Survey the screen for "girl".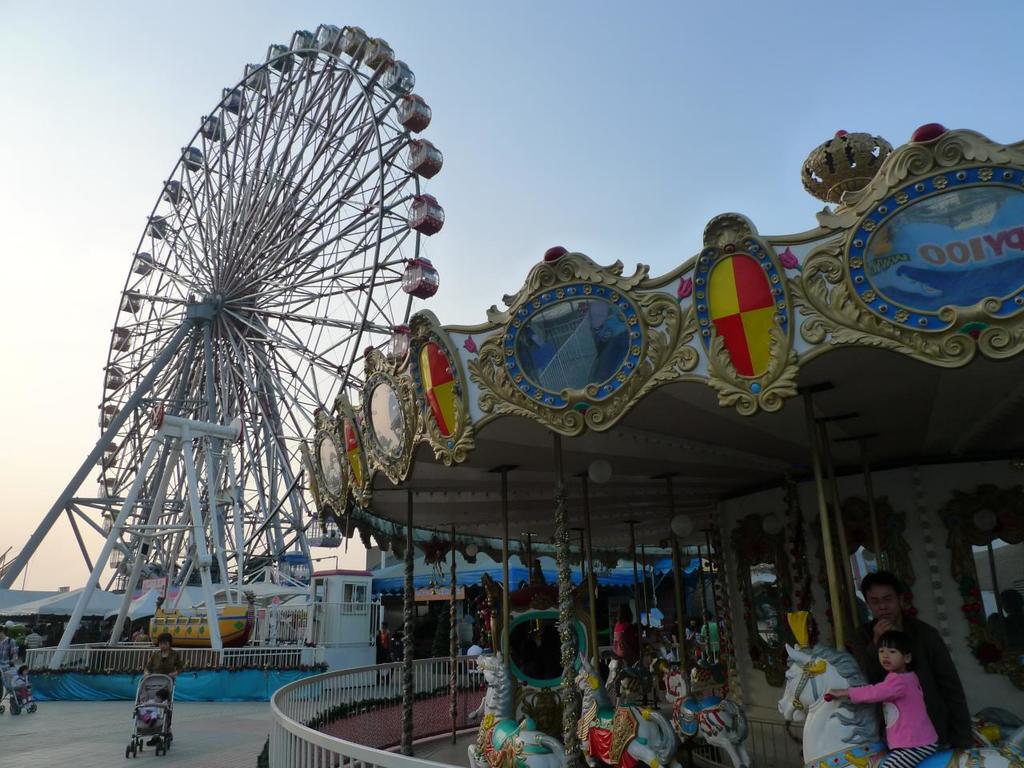
Survey found: (12,666,34,714).
